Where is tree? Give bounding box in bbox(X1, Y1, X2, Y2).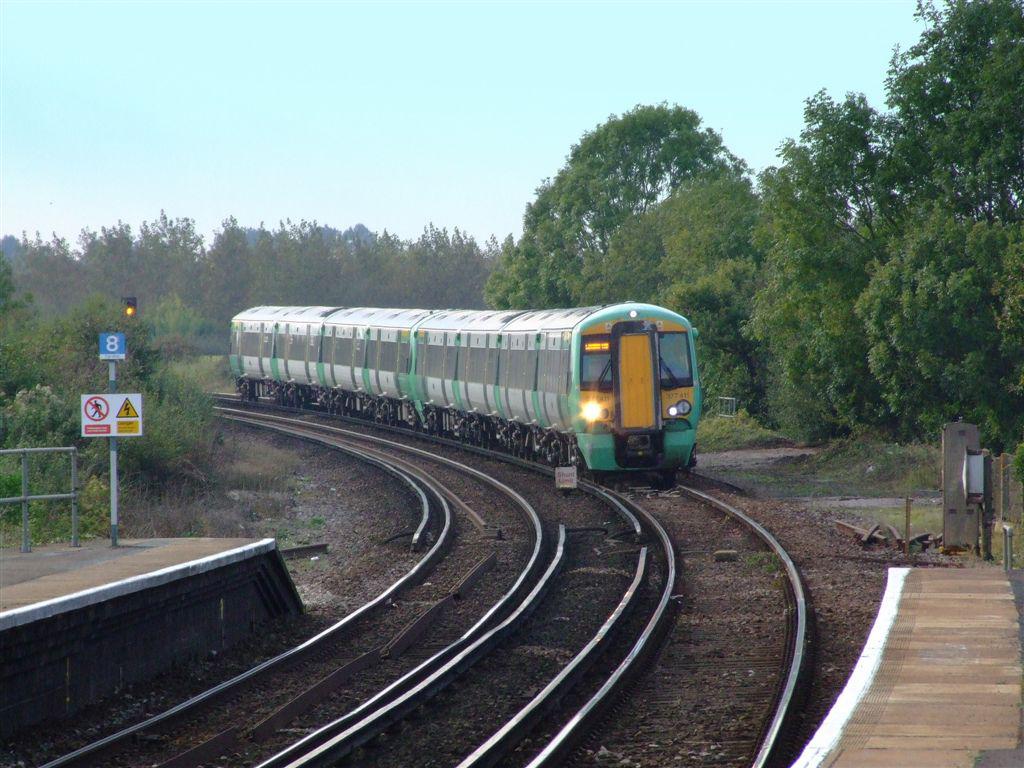
bbox(214, 209, 278, 315).
